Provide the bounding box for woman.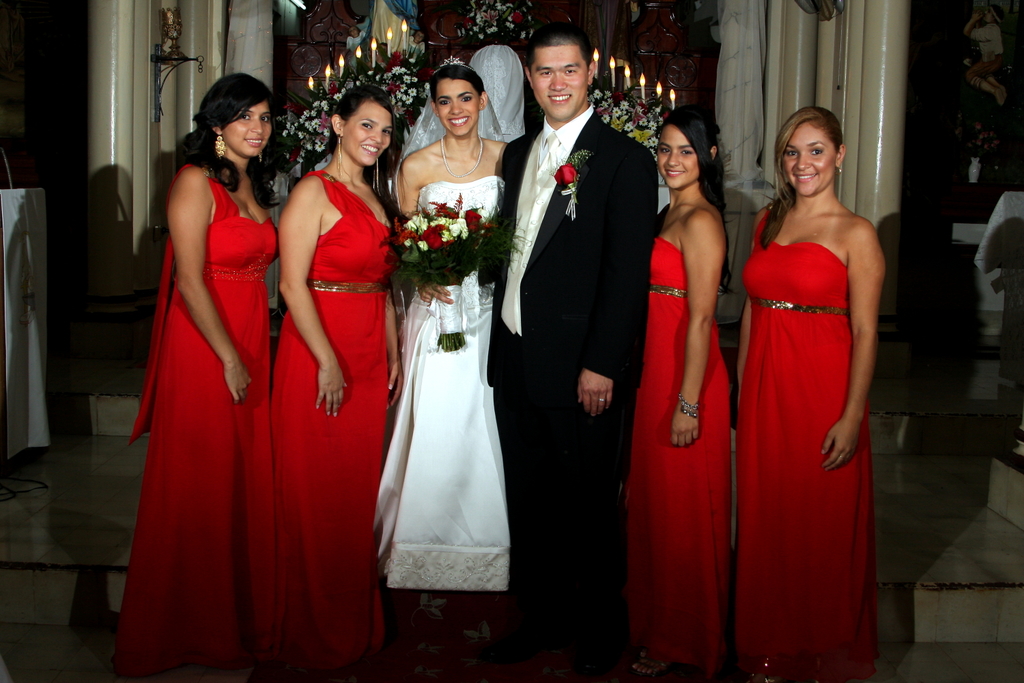
Rect(122, 69, 278, 682).
